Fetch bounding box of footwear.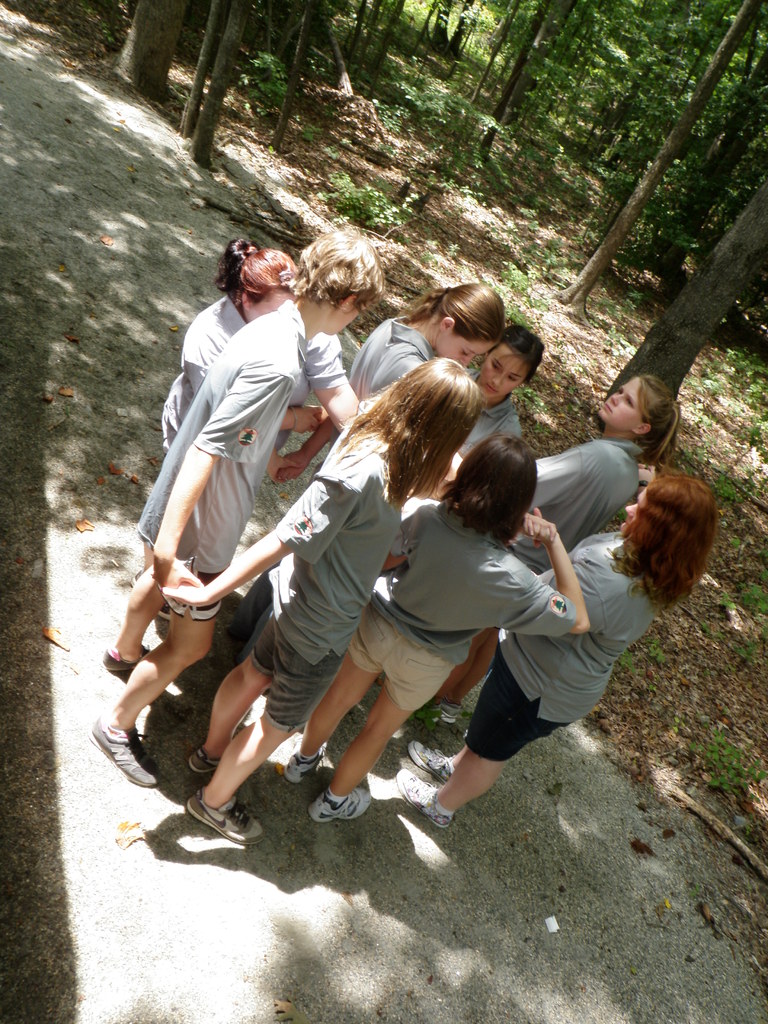
Bbox: [436, 703, 460, 729].
